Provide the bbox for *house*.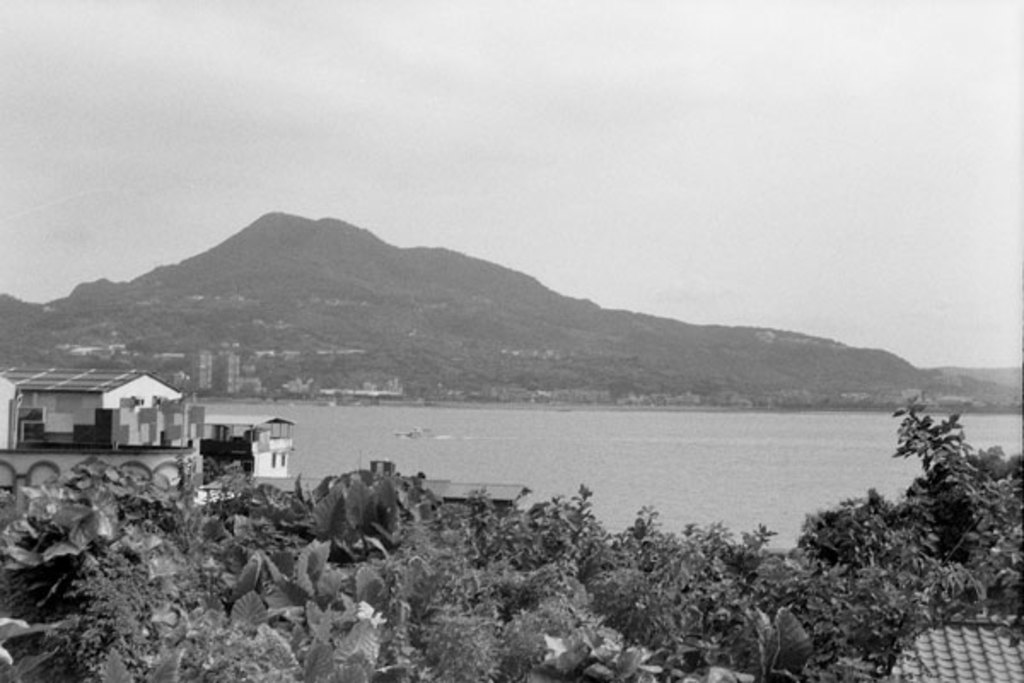
7,359,213,476.
